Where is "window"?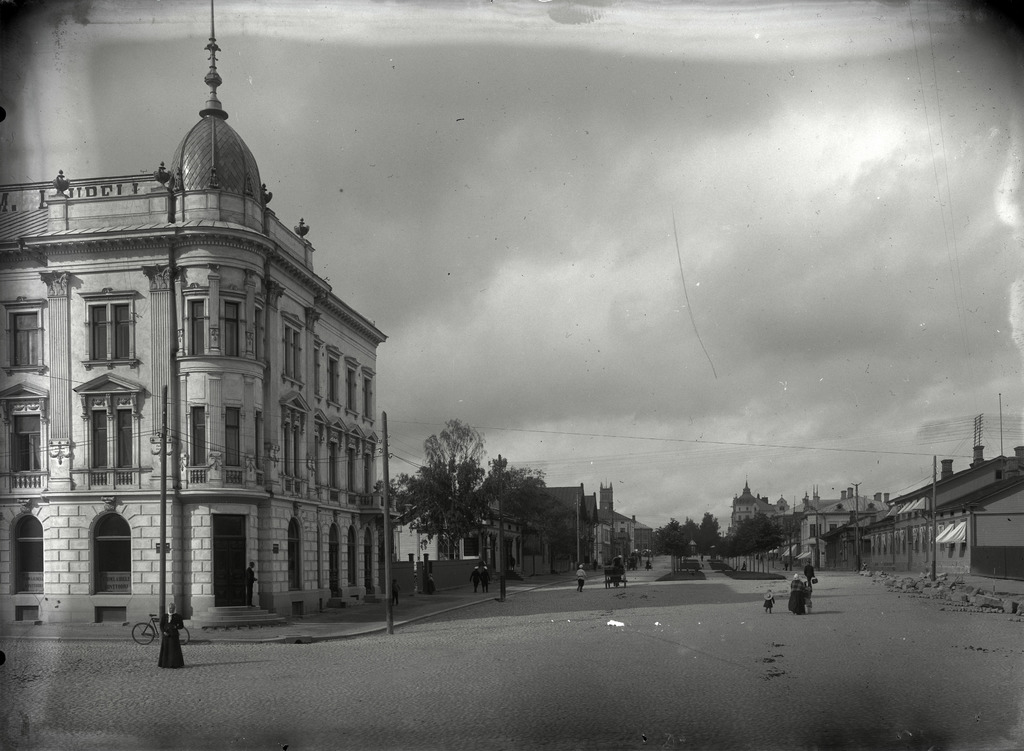
(x1=280, y1=312, x2=307, y2=386).
